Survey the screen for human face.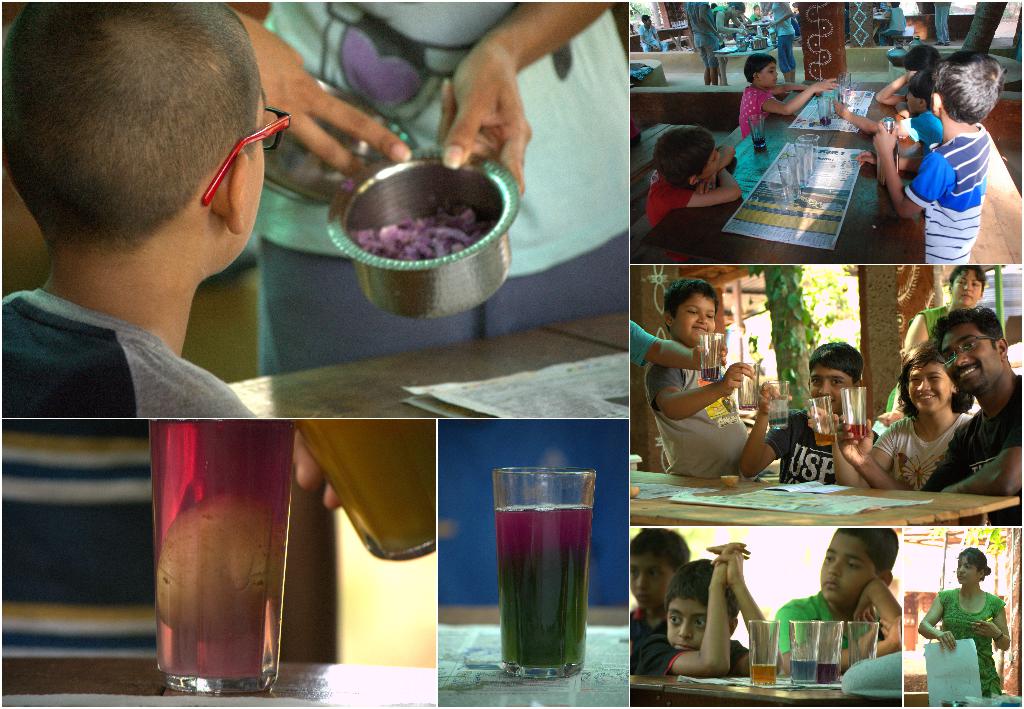
Survey found: <bbox>954, 270, 983, 303</bbox>.
